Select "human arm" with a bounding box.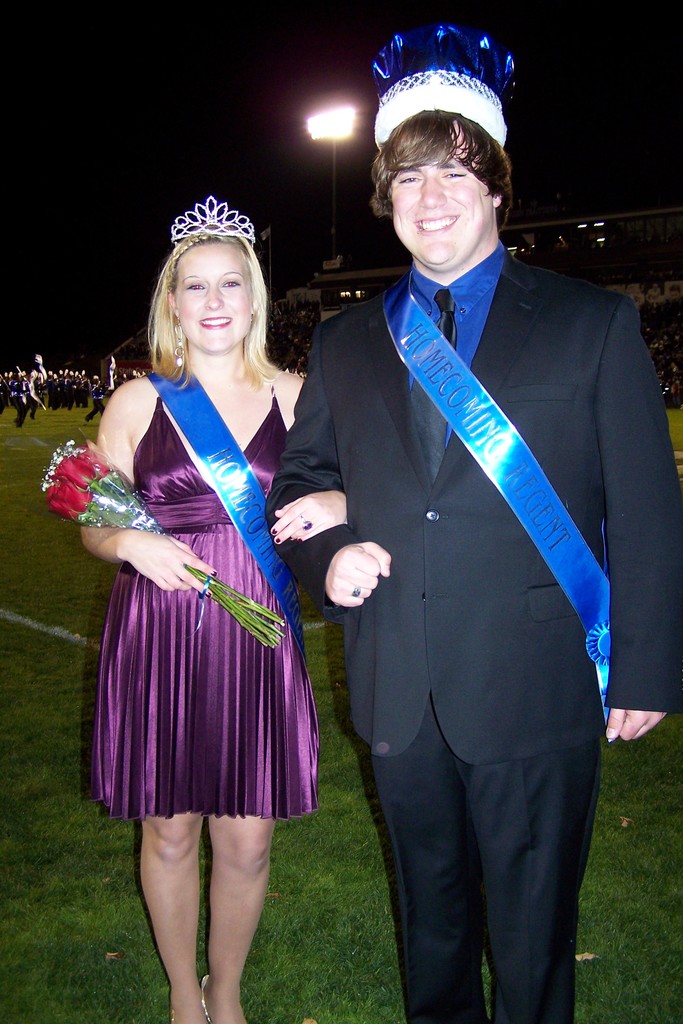
<box>588,276,682,751</box>.
